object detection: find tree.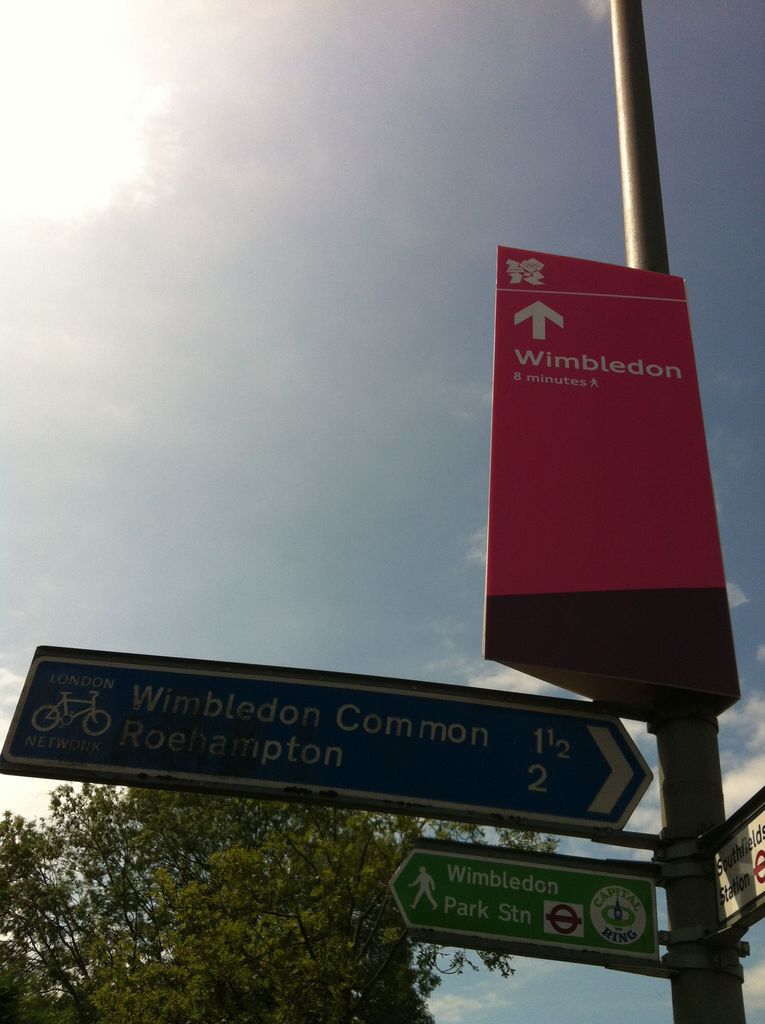
{"left": 1, "top": 777, "right": 567, "bottom": 1023}.
